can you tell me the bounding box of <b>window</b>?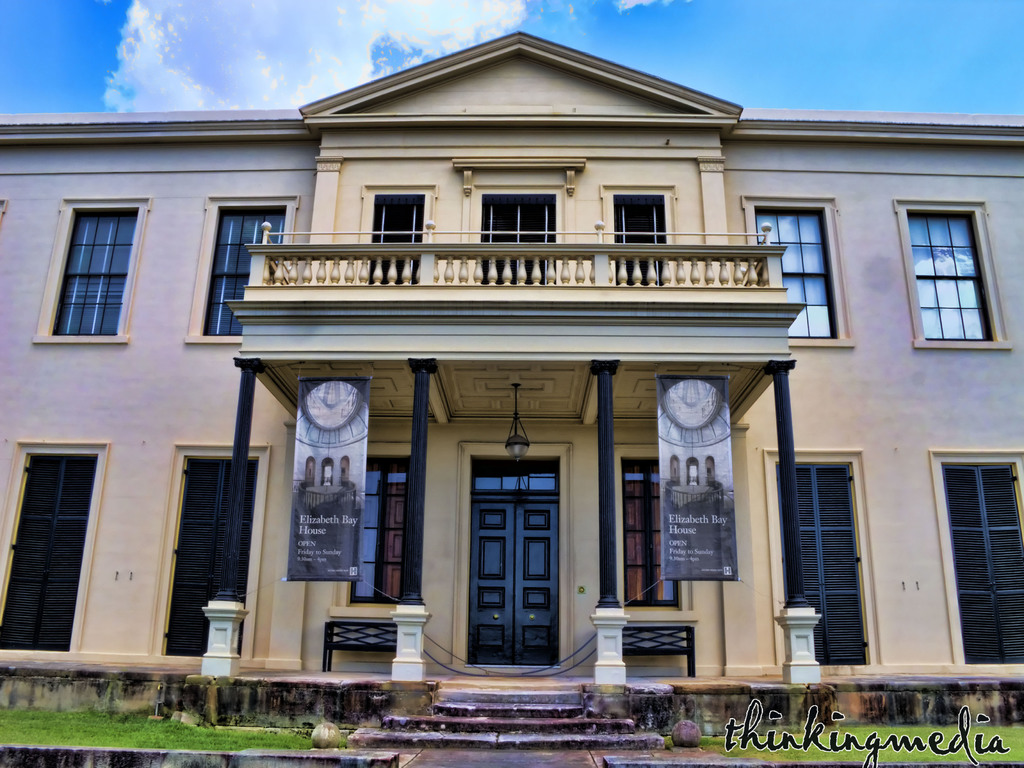
940, 463, 1023, 664.
